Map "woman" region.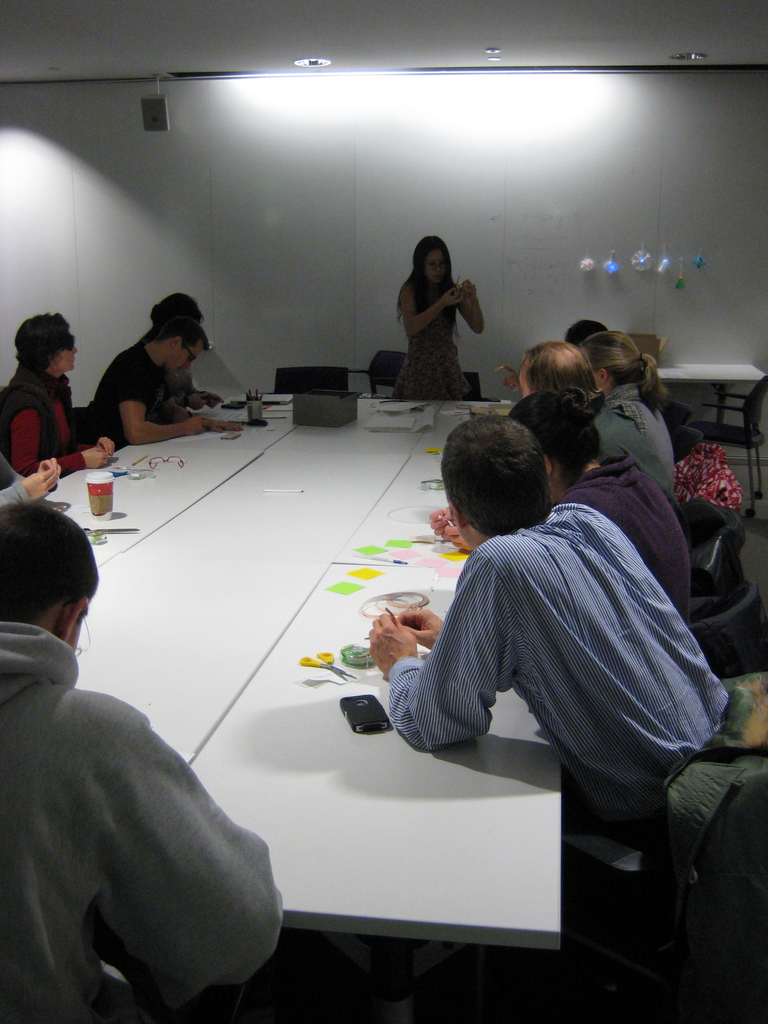
Mapped to {"left": 380, "top": 229, "right": 482, "bottom": 372}.
